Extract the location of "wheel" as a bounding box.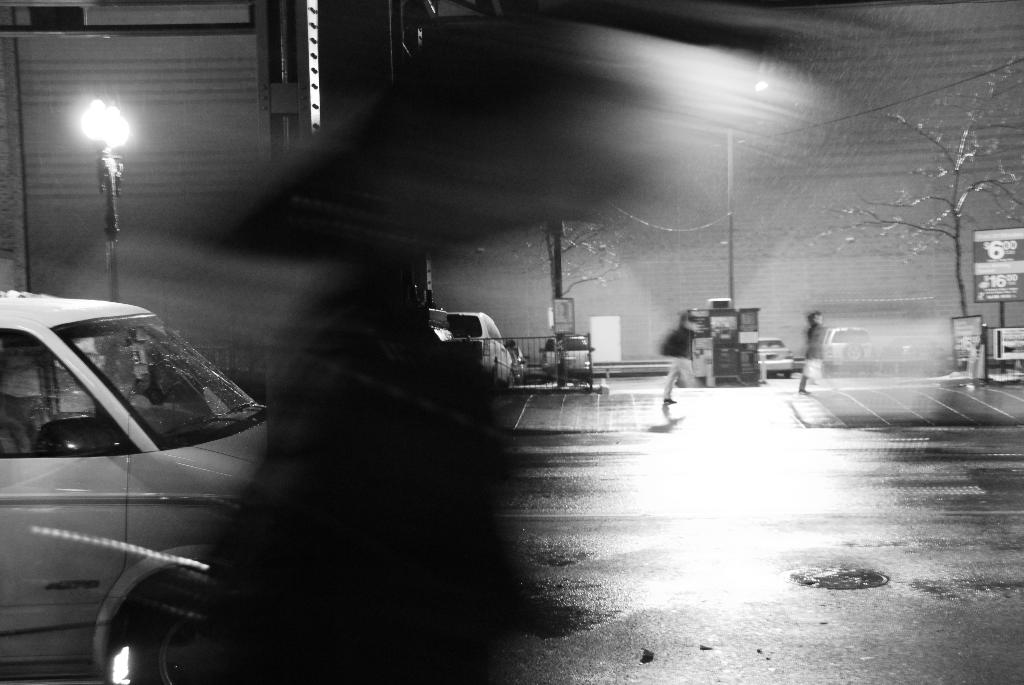
bbox=(139, 584, 212, 684).
